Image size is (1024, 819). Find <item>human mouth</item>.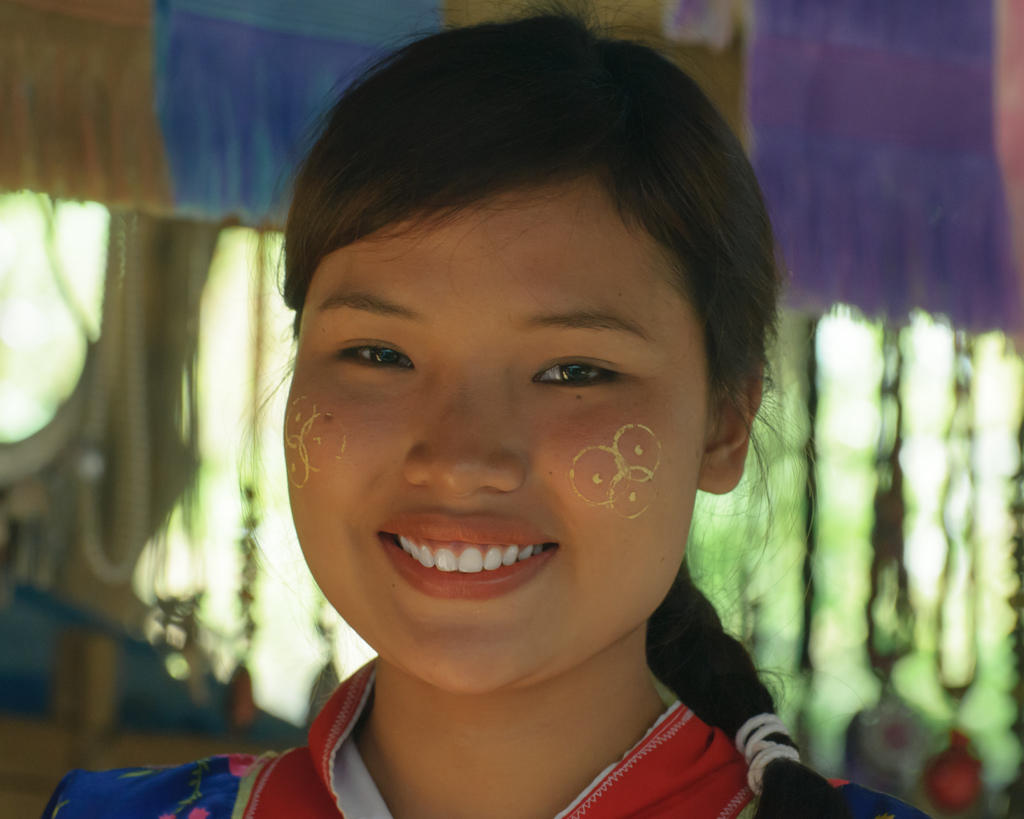
368:499:566:611.
